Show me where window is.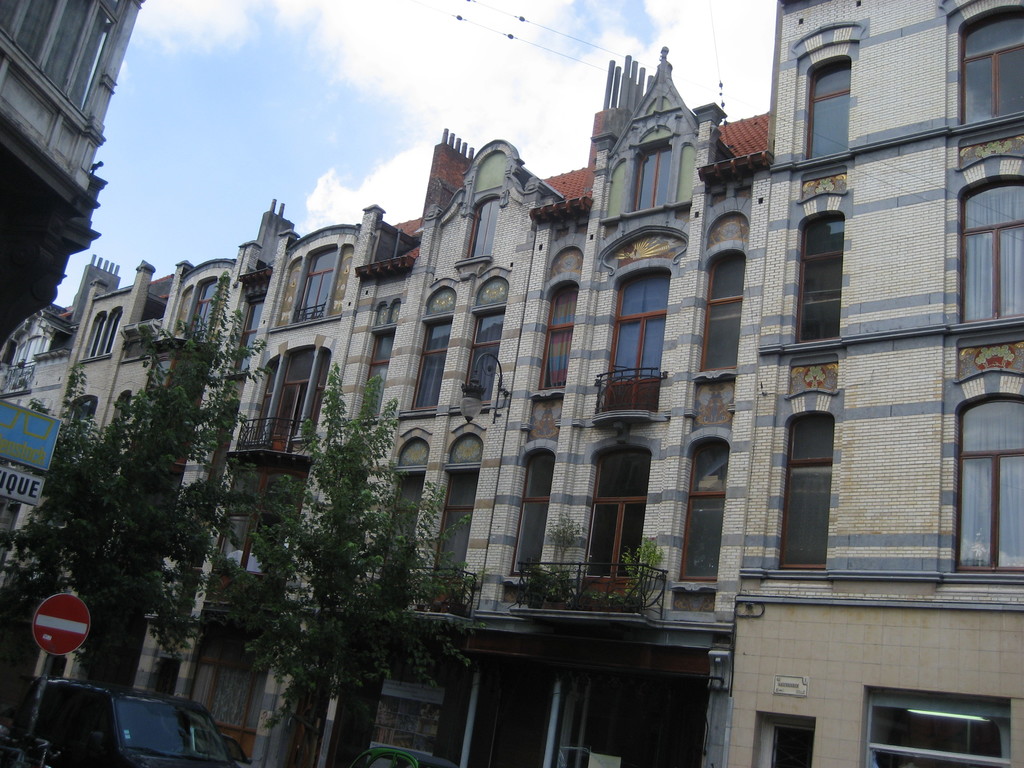
window is at detection(417, 320, 443, 410).
